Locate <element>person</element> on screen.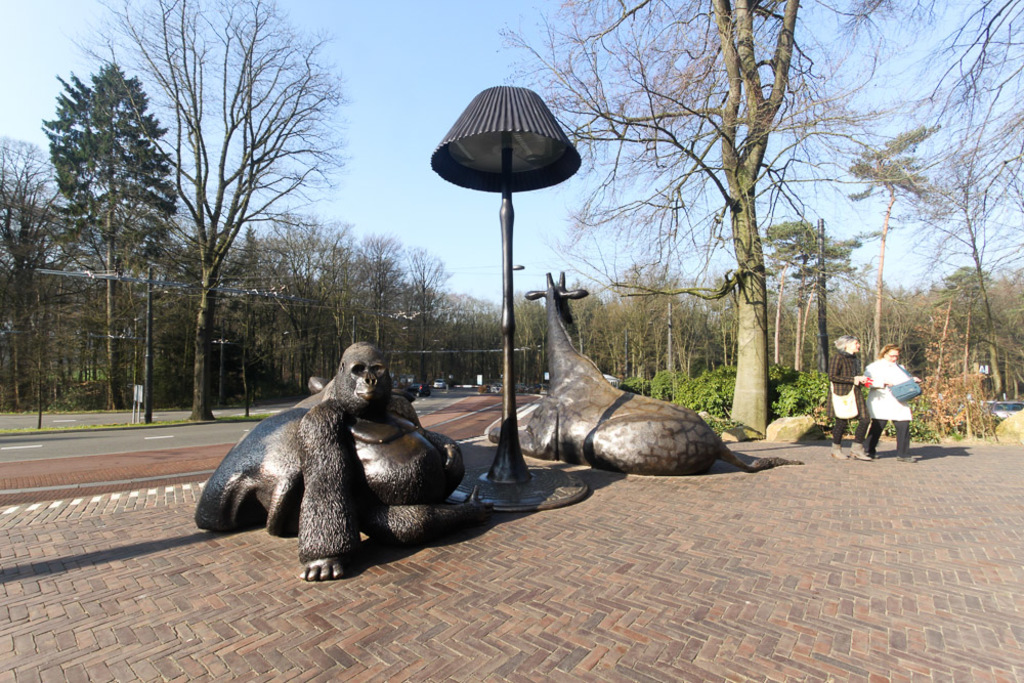
On screen at left=826, top=336, right=871, bottom=460.
